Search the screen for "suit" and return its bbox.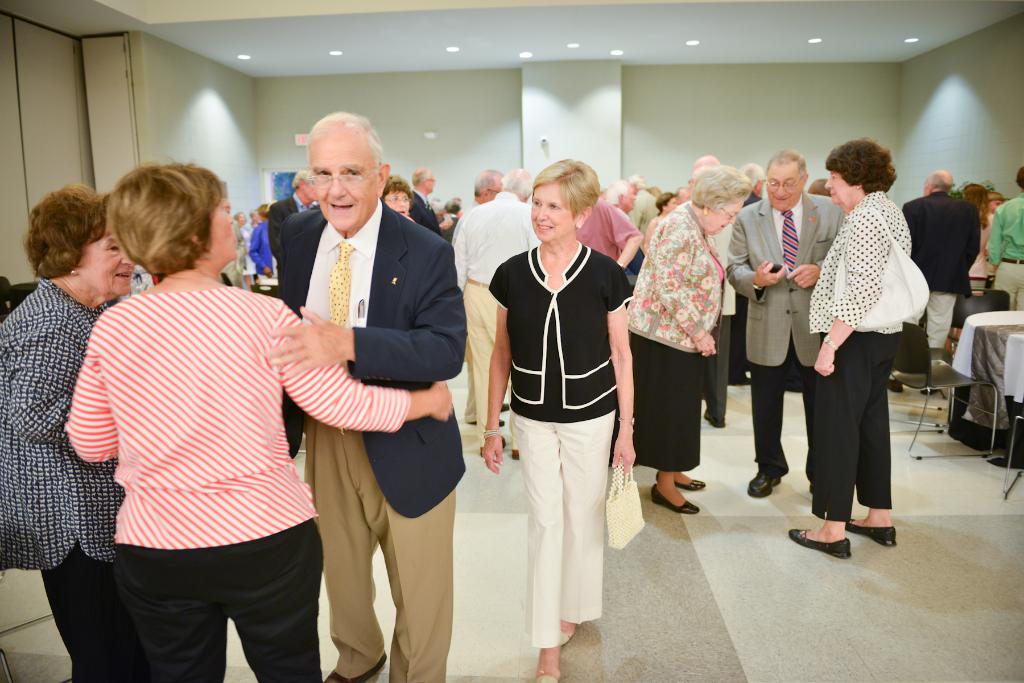
Found: x1=905 y1=185 x2=980 y2=349.
